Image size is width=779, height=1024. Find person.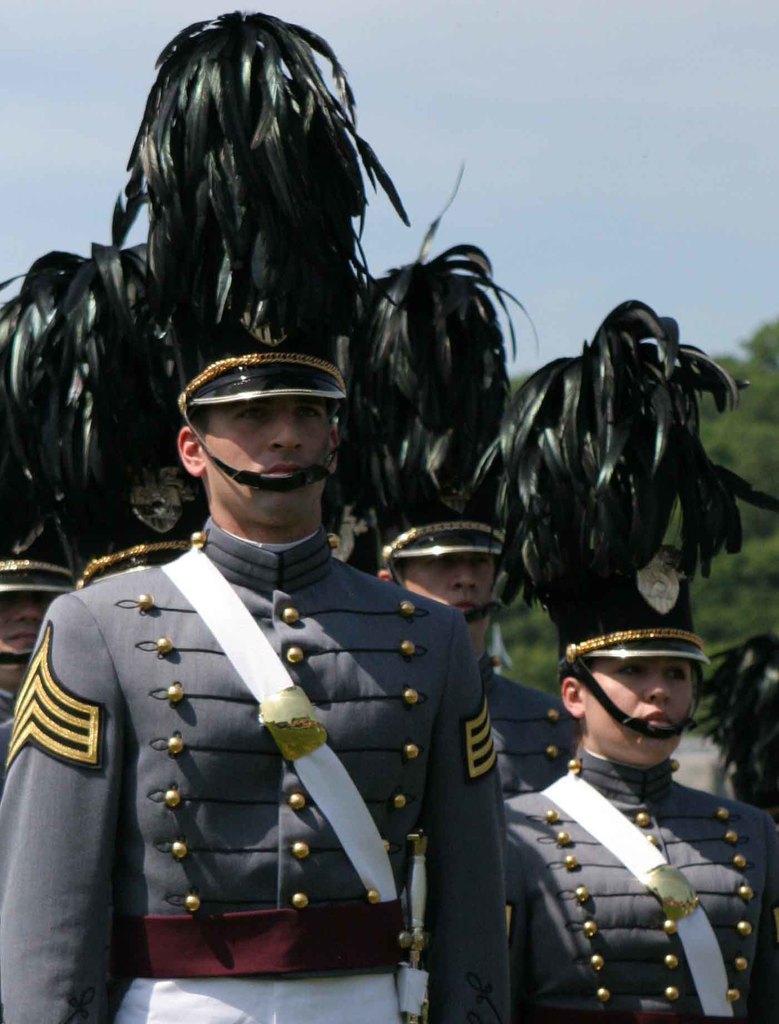
pyautogui.locateOnScreen(81, 273, 526, 1023).
